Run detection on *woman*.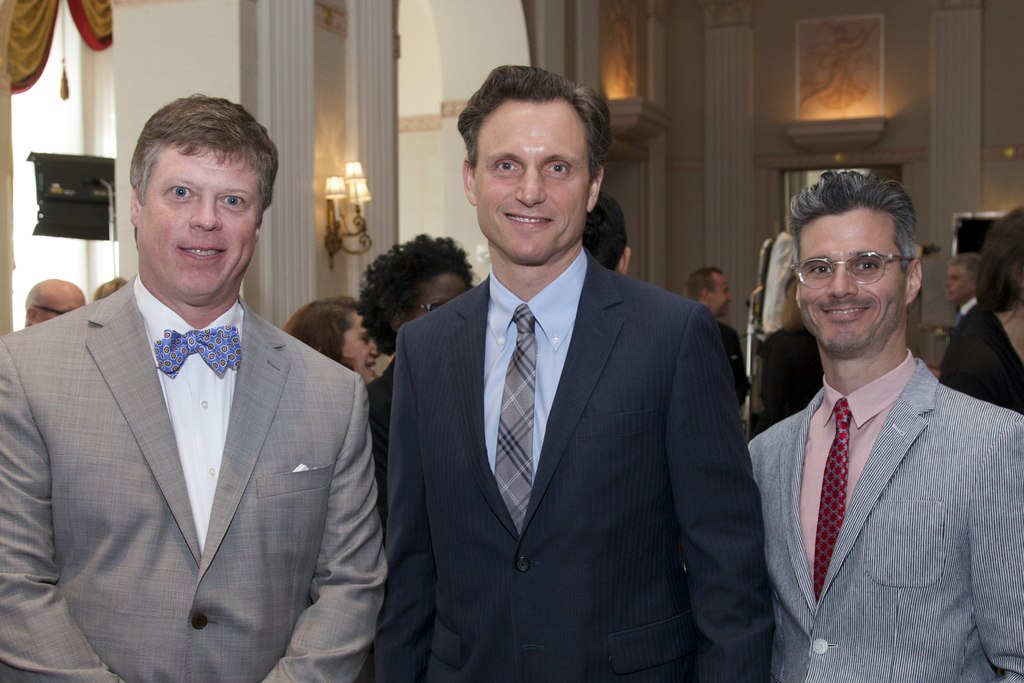
Result: <box>936,194,1023,424</box>.
